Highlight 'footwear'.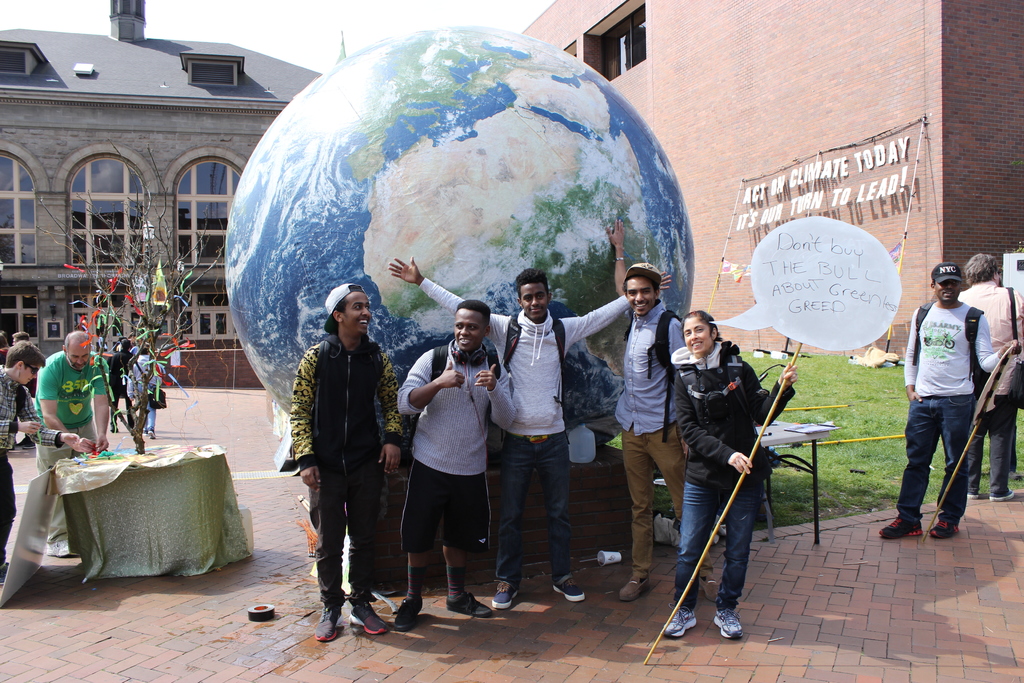
Highlighted region: 989,490,1016,502.
